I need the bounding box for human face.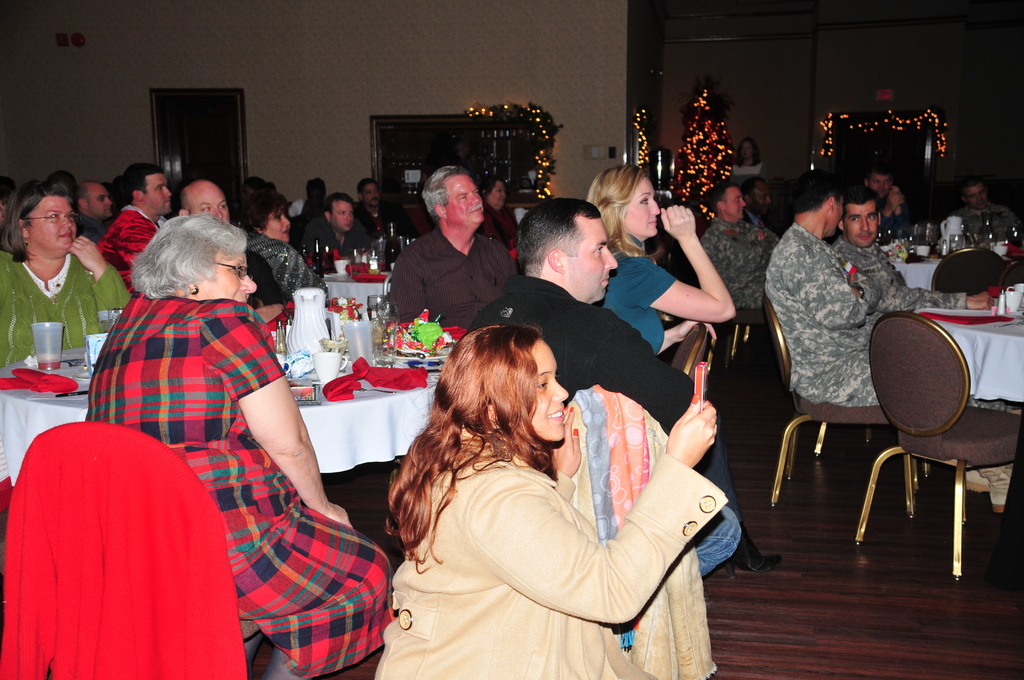
Here it is: <box>443,175,485,223</box>.
